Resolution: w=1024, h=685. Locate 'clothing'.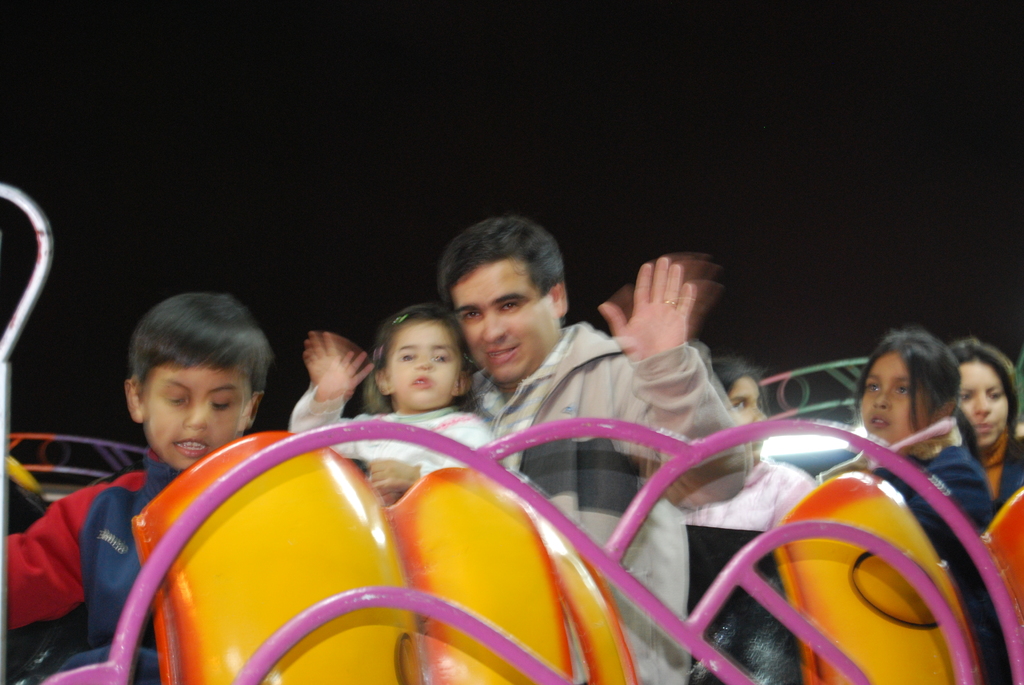
locate(470, 320, 755, 684).
